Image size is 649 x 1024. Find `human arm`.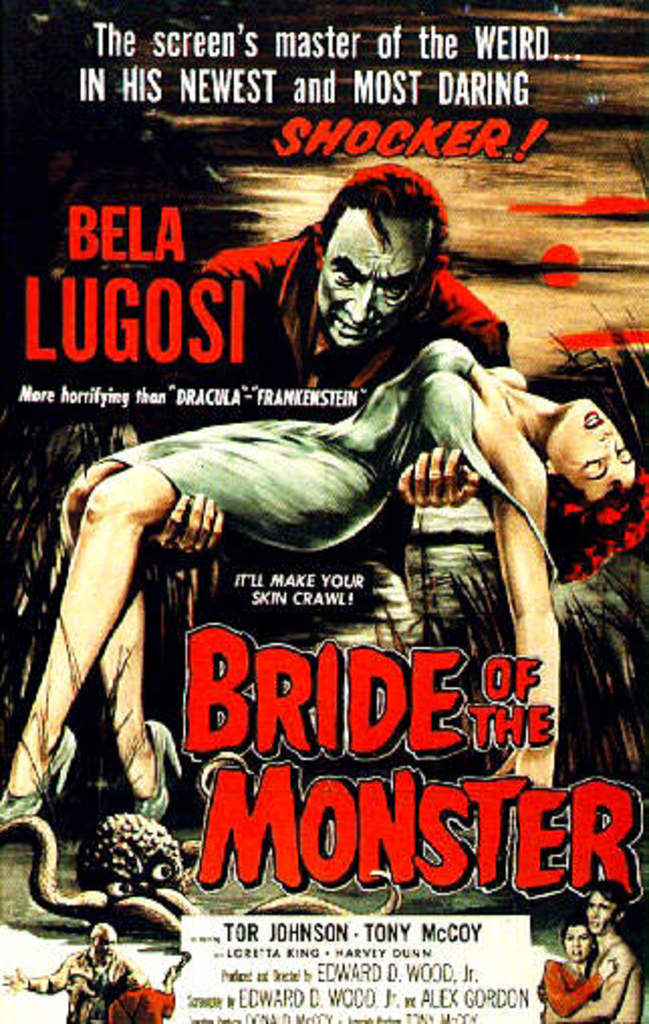
rect(538, 941, 643, 1022).
